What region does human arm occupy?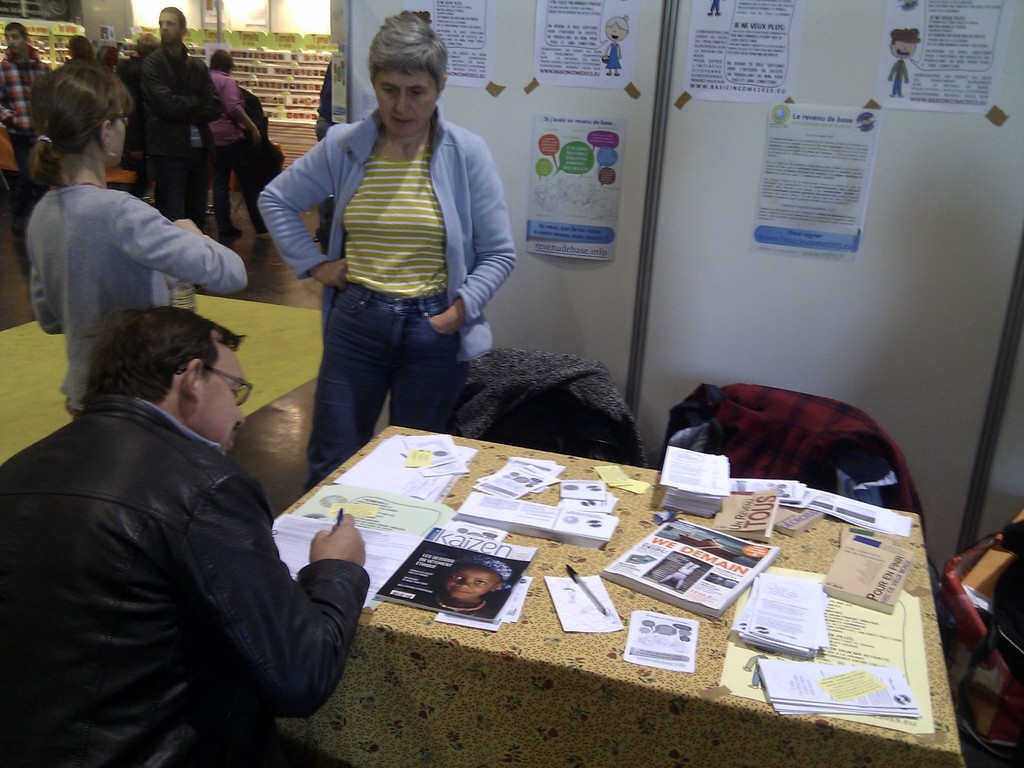
[left=426, top=135, right=518, bottom=340].
